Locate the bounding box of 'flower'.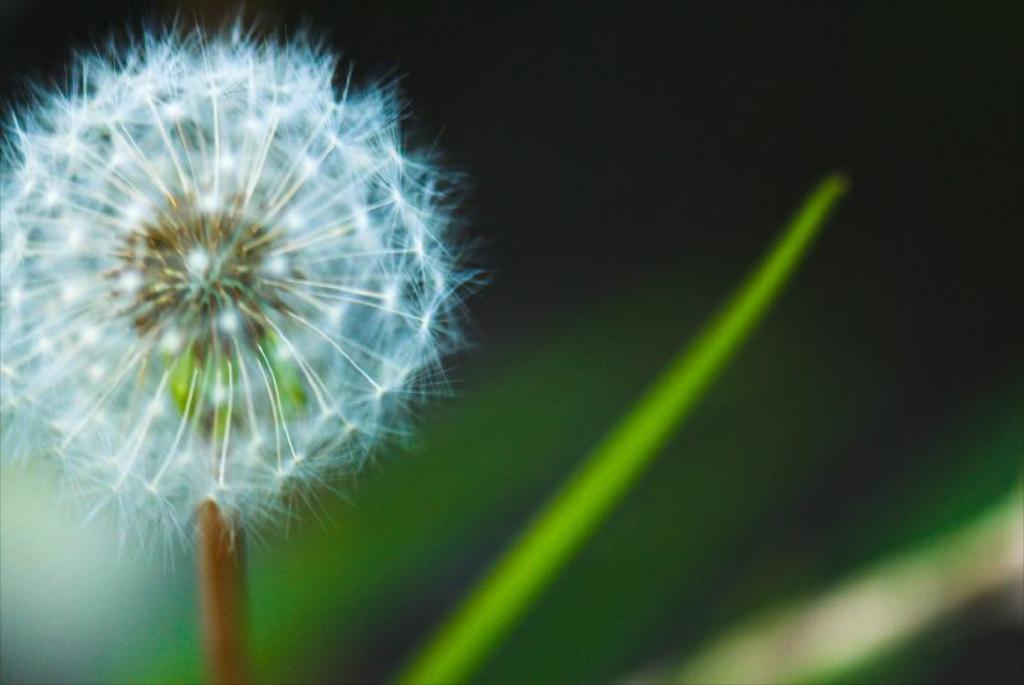
Bounding box: x1=0 y1=14 x2=477 y2=567.
